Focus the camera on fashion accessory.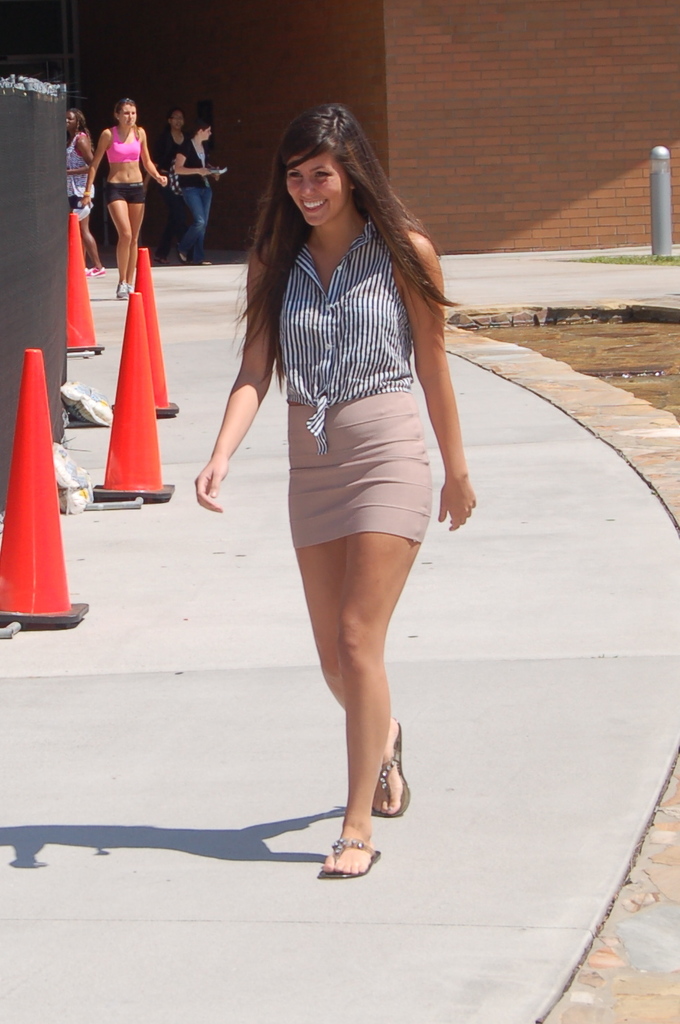
Focus region: Rect(175, 239, 186, 260).
